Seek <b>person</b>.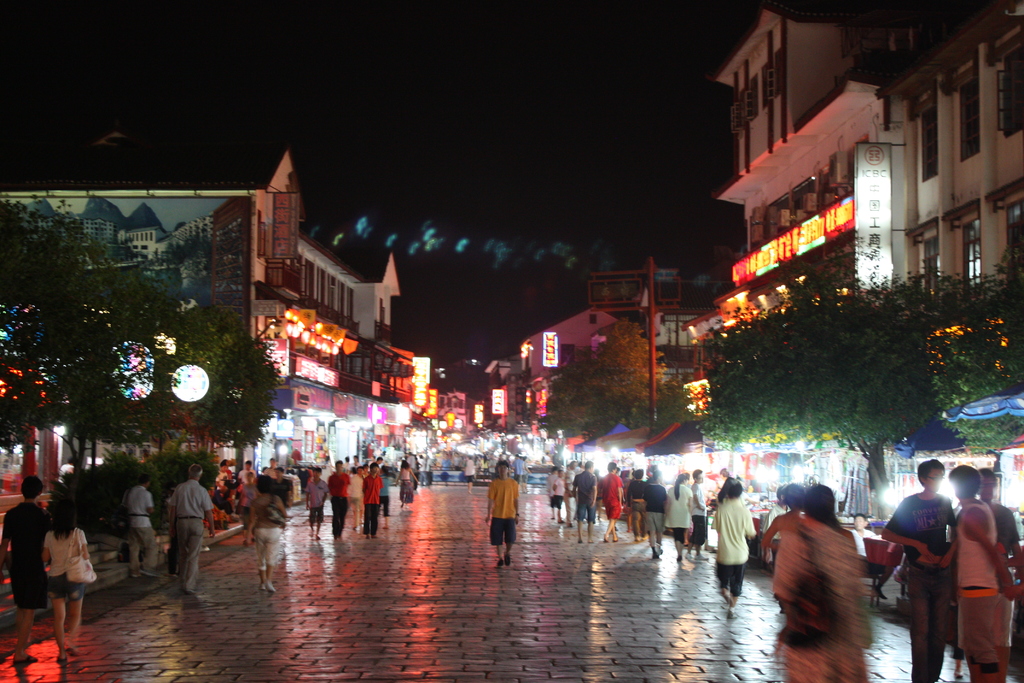
(left=572, top=463, right=601, bottom=545).
